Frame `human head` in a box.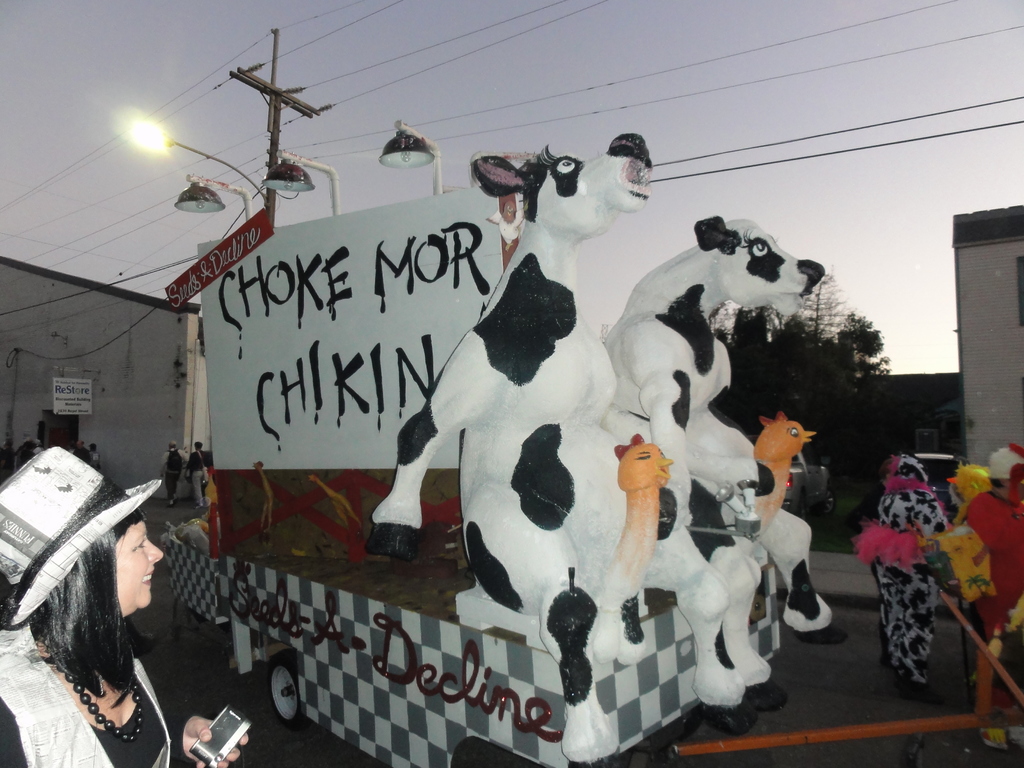
rect(989, 445, 1023, 493).
